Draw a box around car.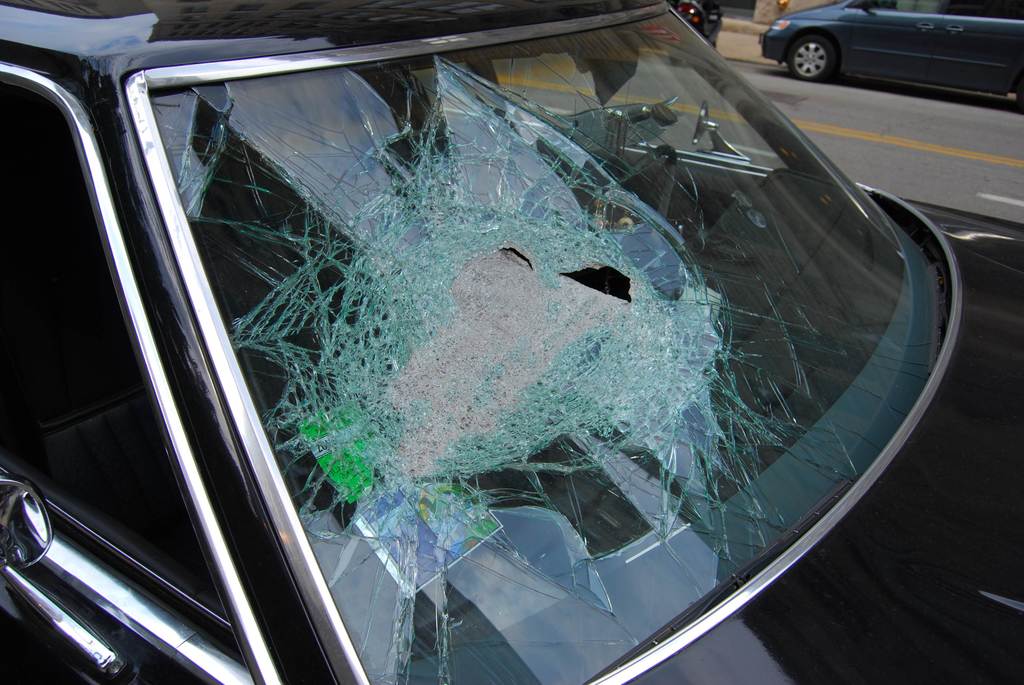
rect(763, 0, 1021, 111).
